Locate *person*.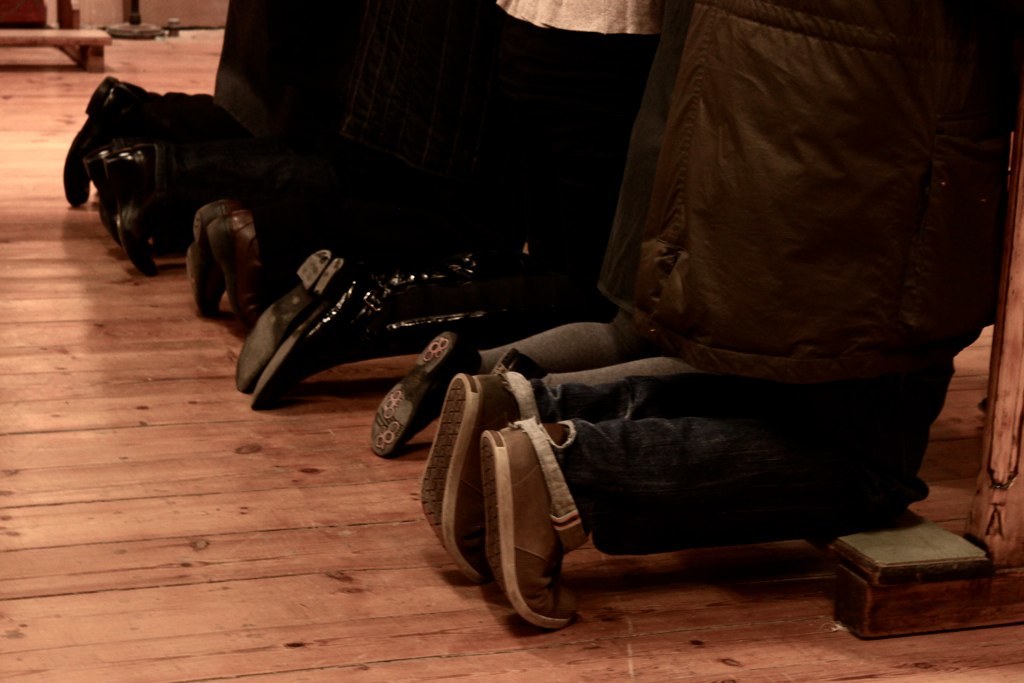
Bounding box: l=416, t=0, r=1023, b=628.
